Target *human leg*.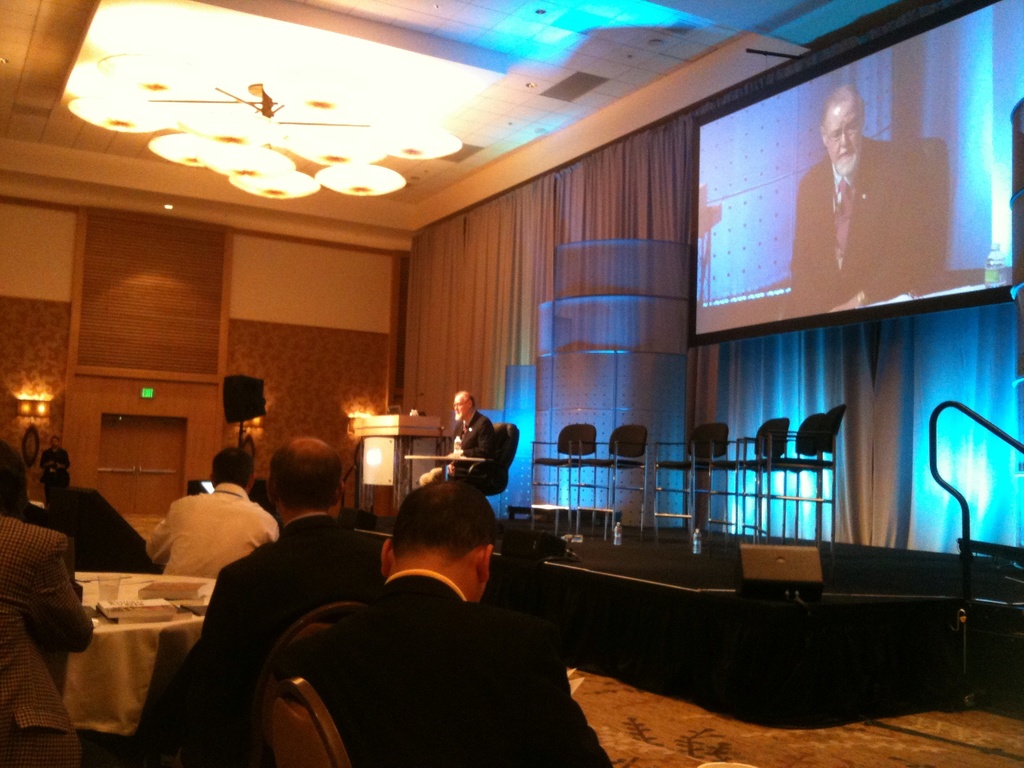
Target region: detection(426, 465, 486, 481).
